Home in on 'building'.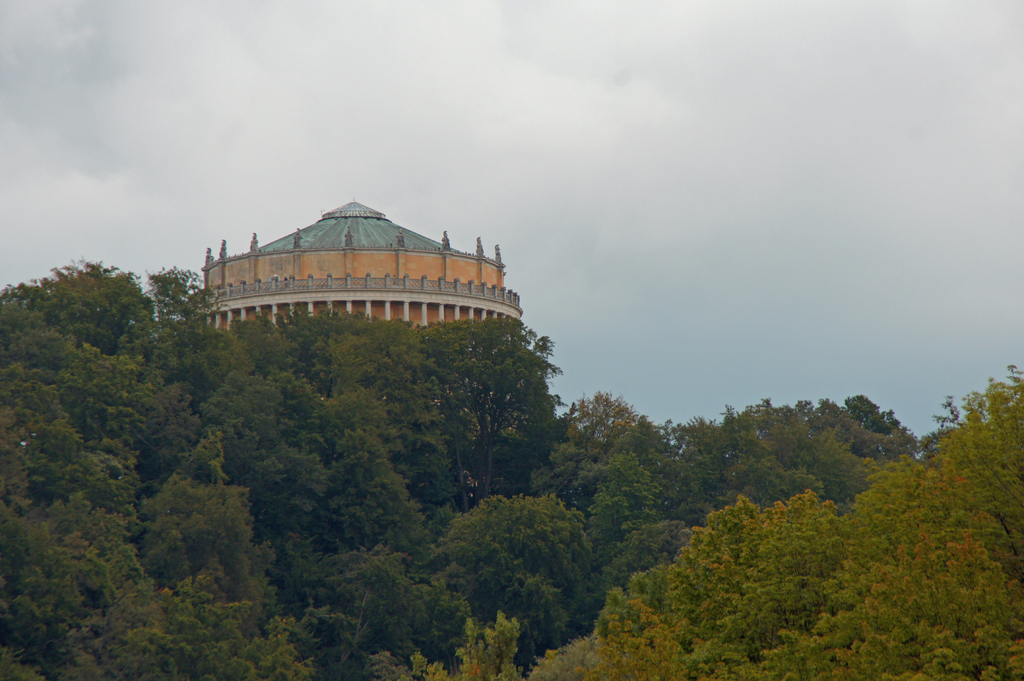
Homed in at pyautogui.locateOnScreen(189, 196, 522, 493).
